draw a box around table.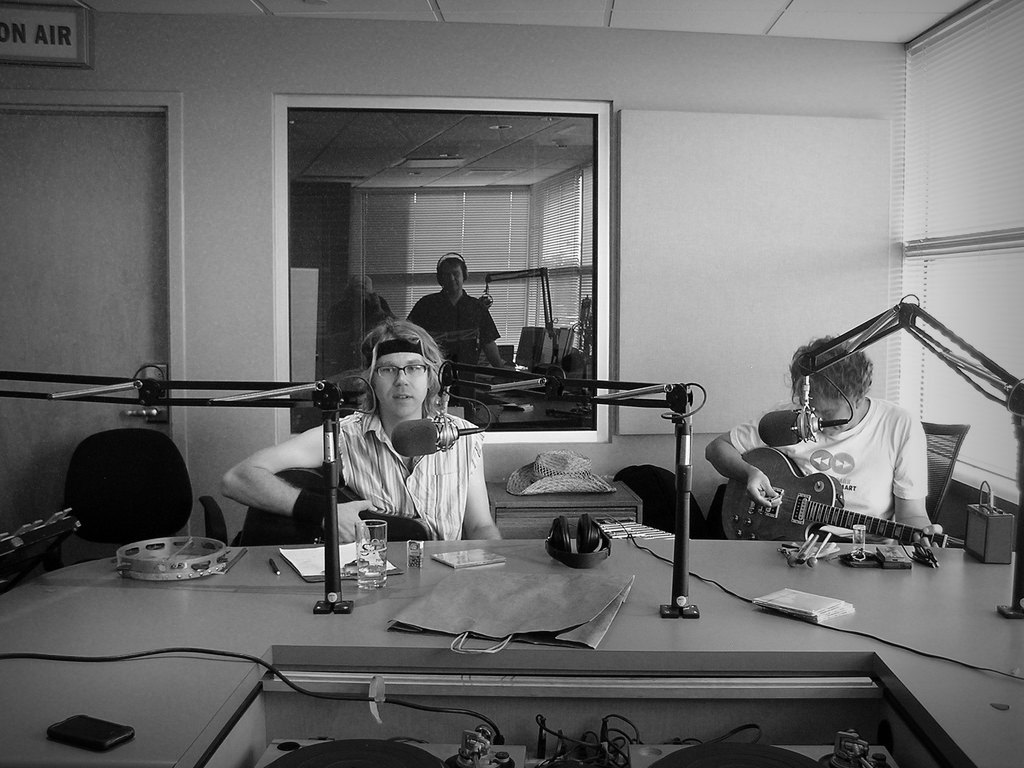
x1=31, y1=510, x2=865, y2=746.
